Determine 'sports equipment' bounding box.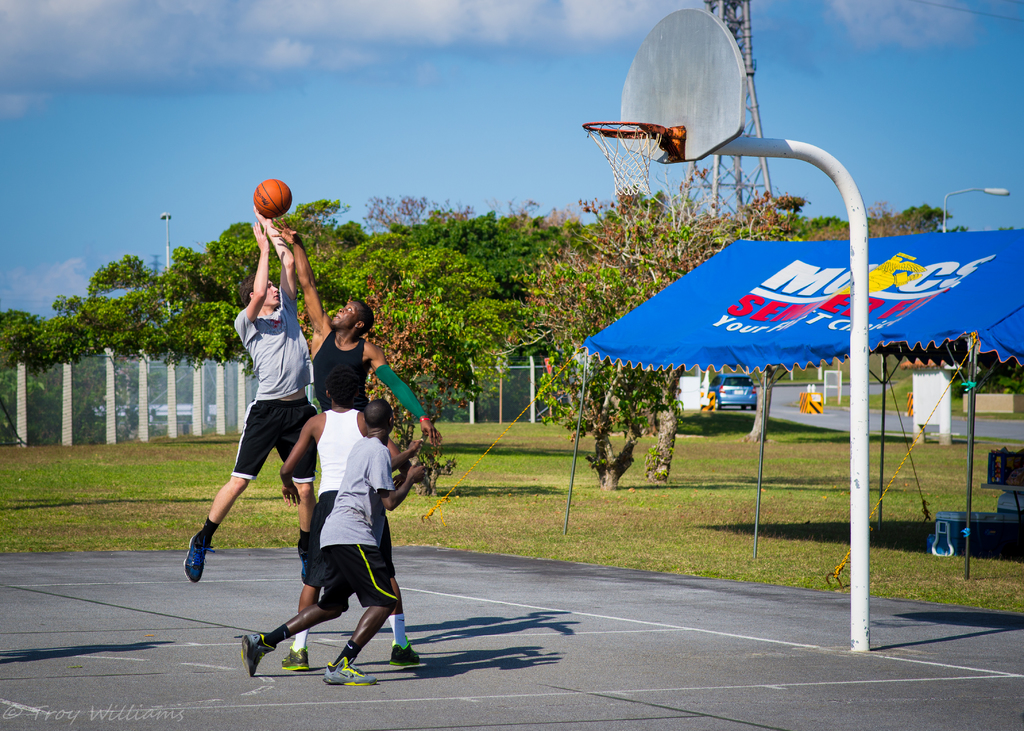
Determined: l=241, t=635, r=273, b=676.
